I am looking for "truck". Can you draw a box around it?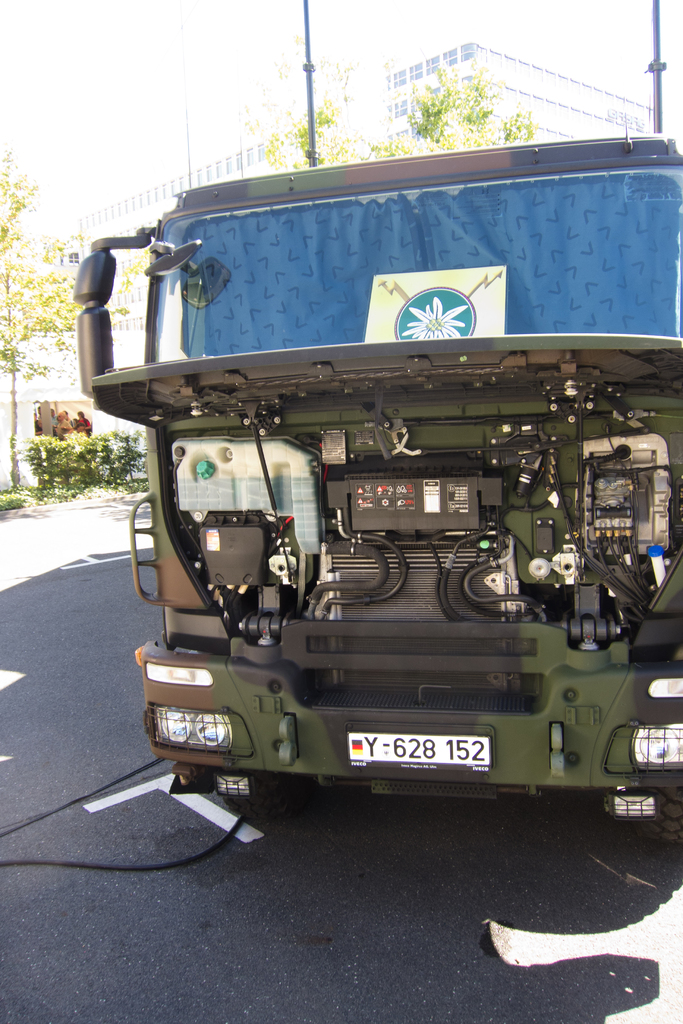
Sure, the bounding box is x1=59, y1=157, x2=655, y2=836.
